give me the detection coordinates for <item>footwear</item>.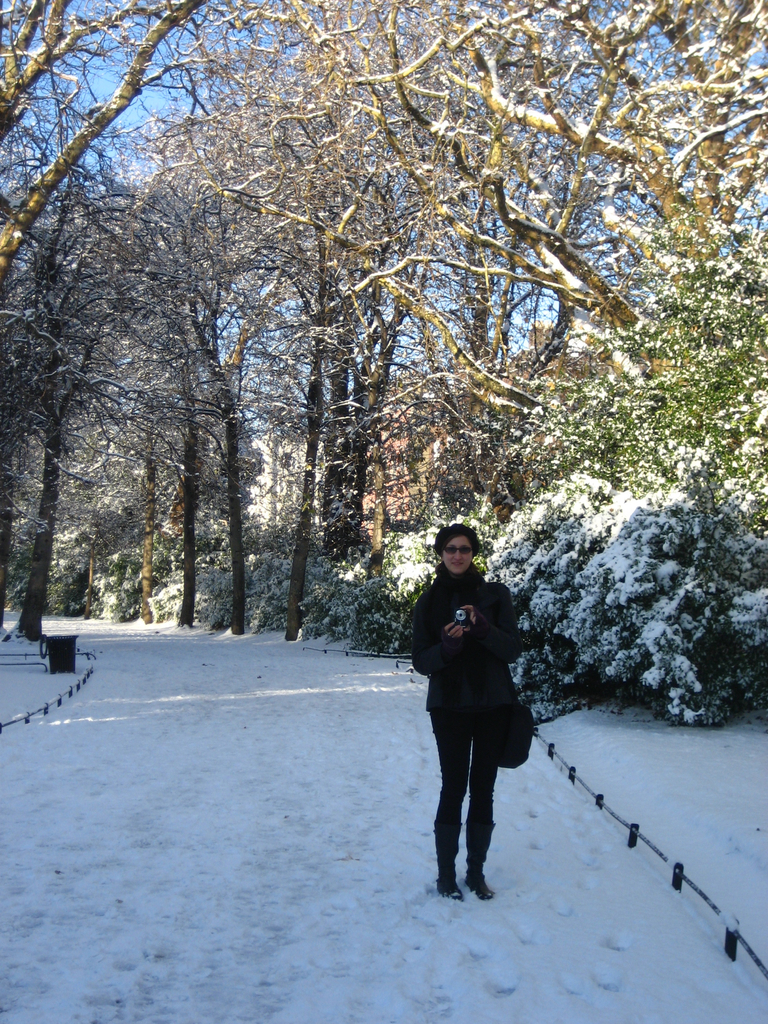
bbox(467, 823, 495, 899).
